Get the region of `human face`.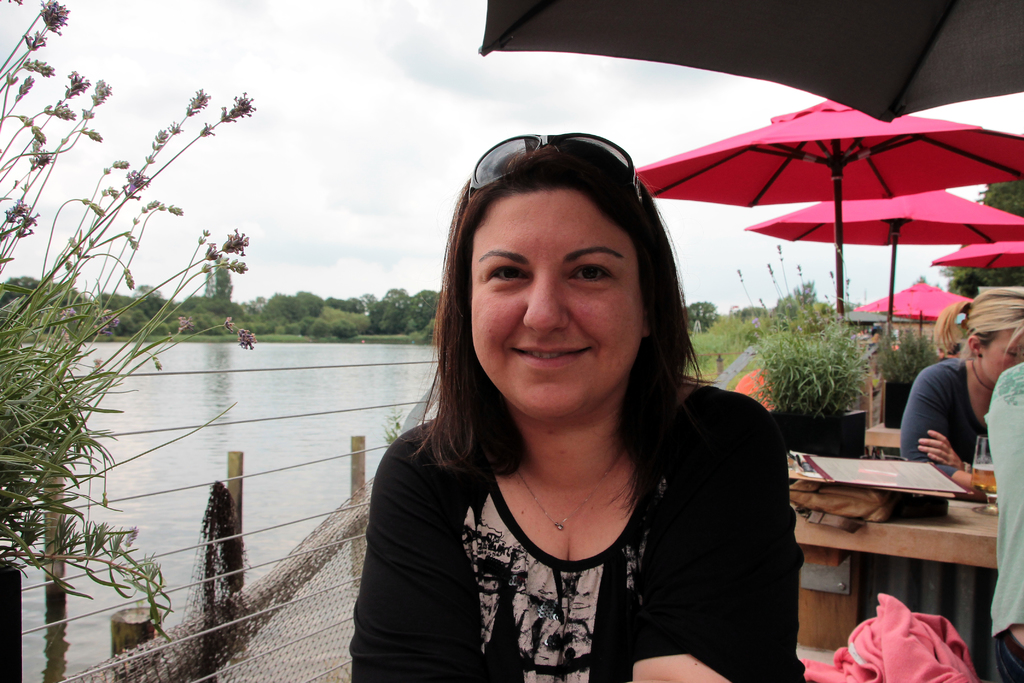
984:329:1021:388.
